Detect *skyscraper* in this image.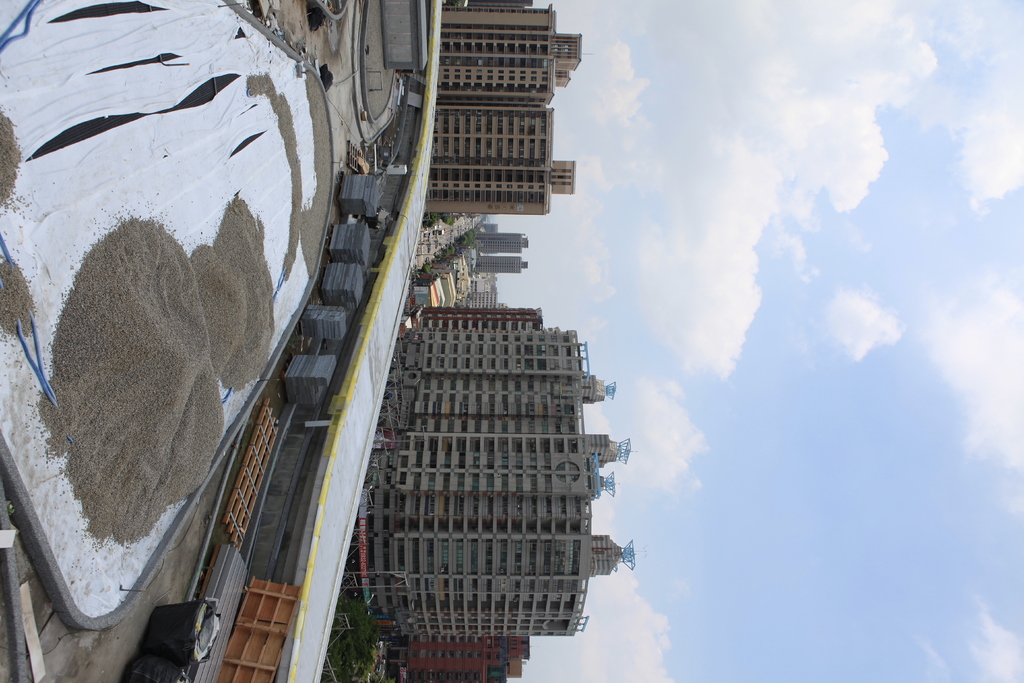
Detection: x1=425, y1=100, x2=588, y2=211.
